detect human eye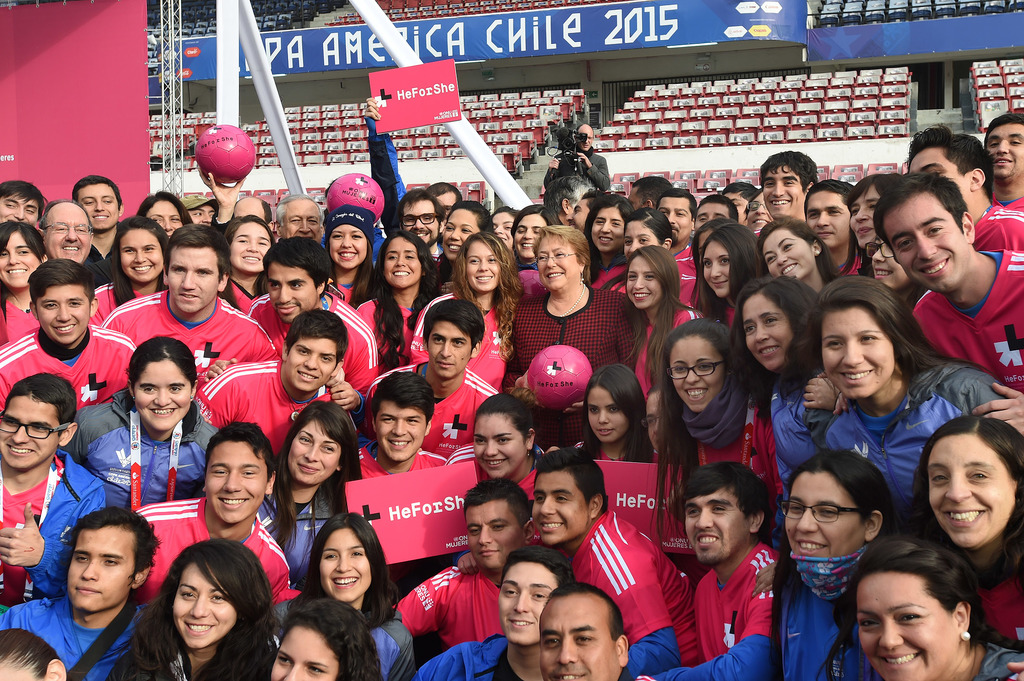
crop(927, 224, 943, 234)
